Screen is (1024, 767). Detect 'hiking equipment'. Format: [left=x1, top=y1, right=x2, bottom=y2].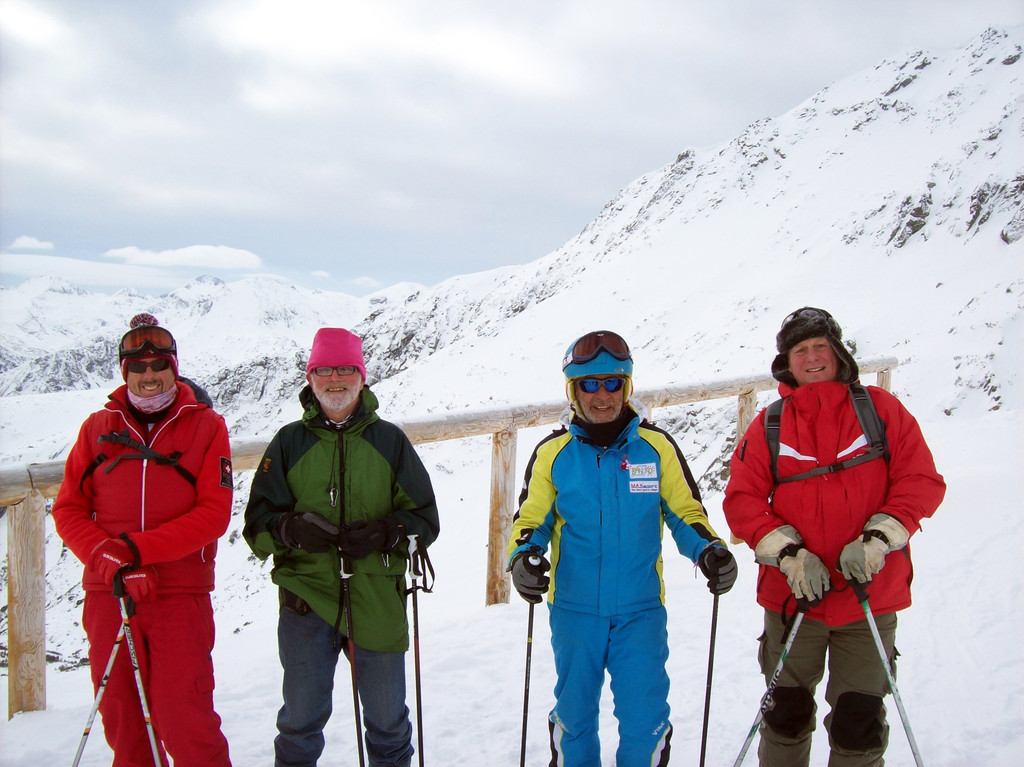
[left=118, top=593, right=163, bottom=766].
